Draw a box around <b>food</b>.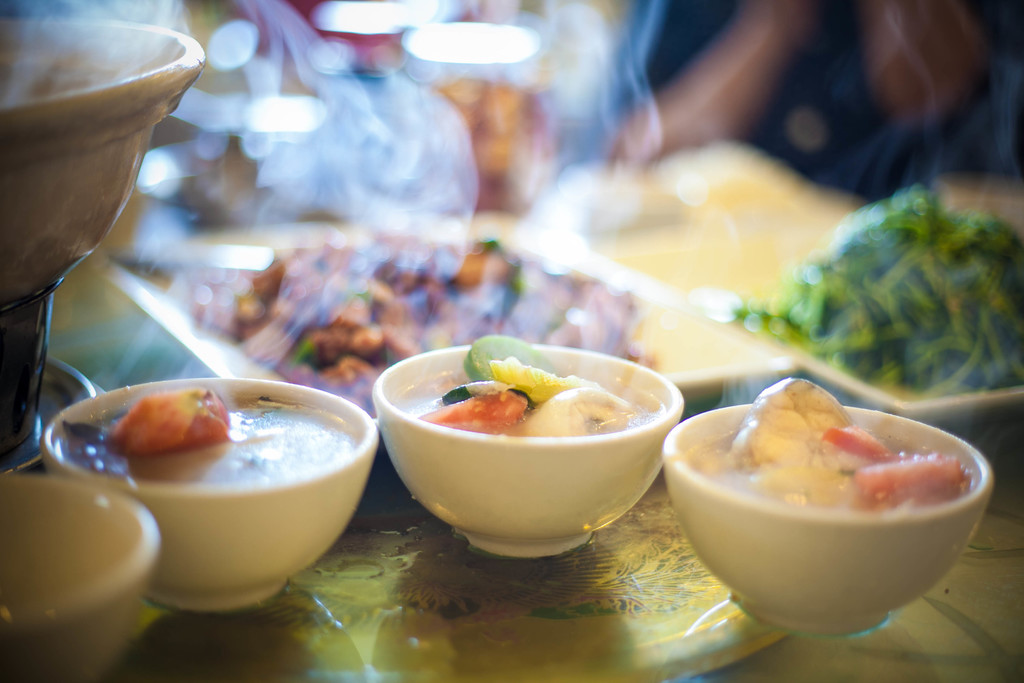
684 378 972 514.
